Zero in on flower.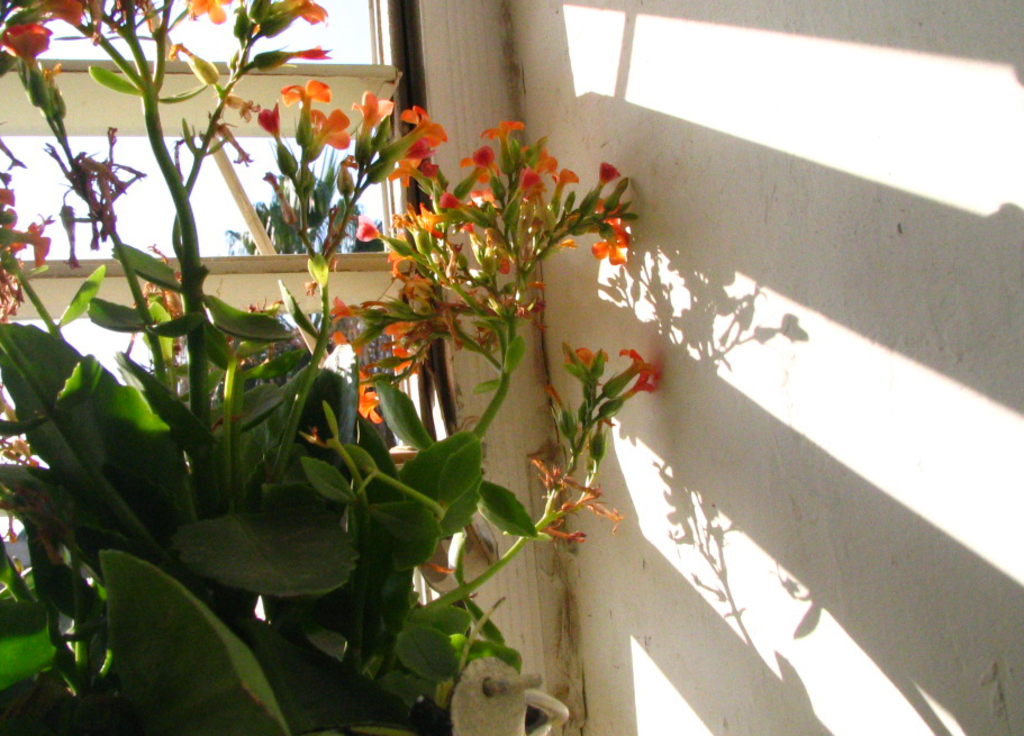
Zeroed in: [181,0,227,26].
